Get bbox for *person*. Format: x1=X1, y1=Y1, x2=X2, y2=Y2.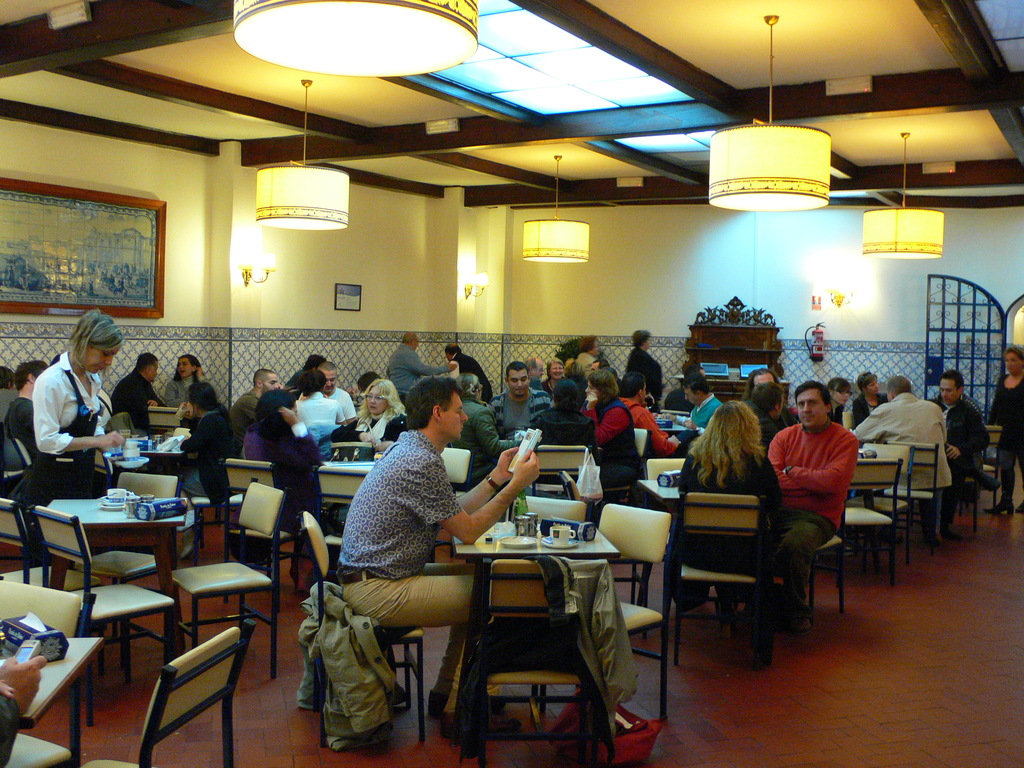
x1=491, y1=362, x2=535, y2=429.
